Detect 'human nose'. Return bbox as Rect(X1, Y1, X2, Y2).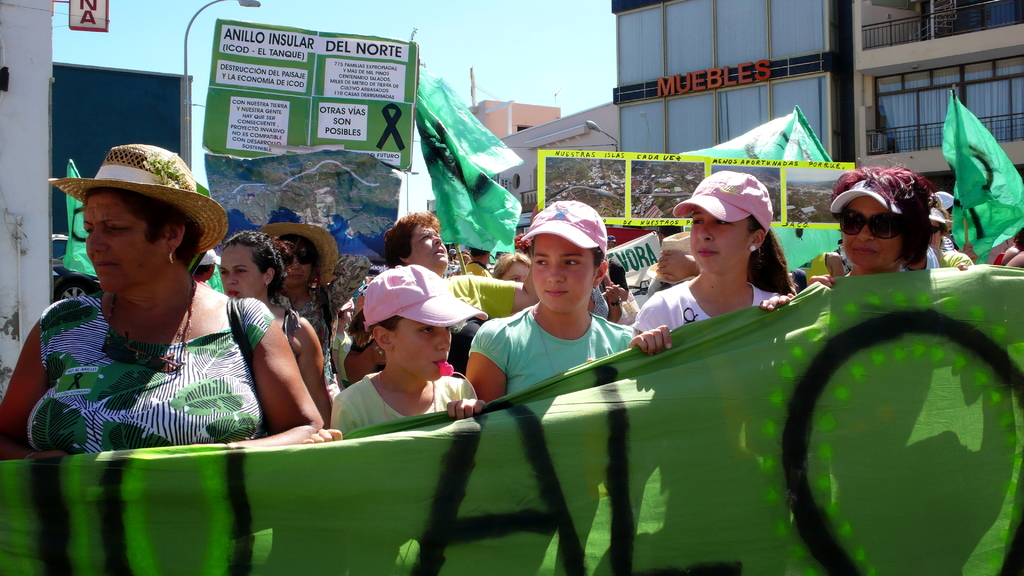
Rect(432, 330, 451, 351).
